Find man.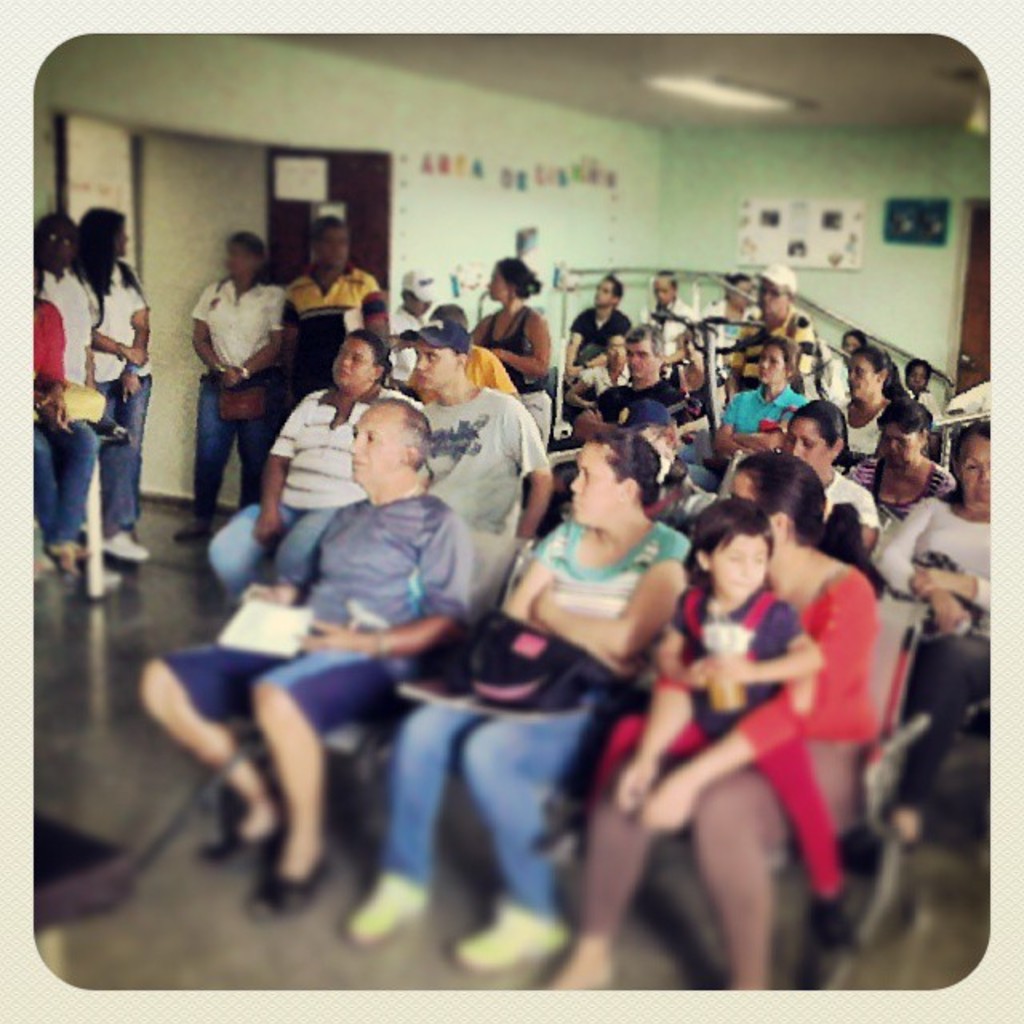
725:266:821:400.
